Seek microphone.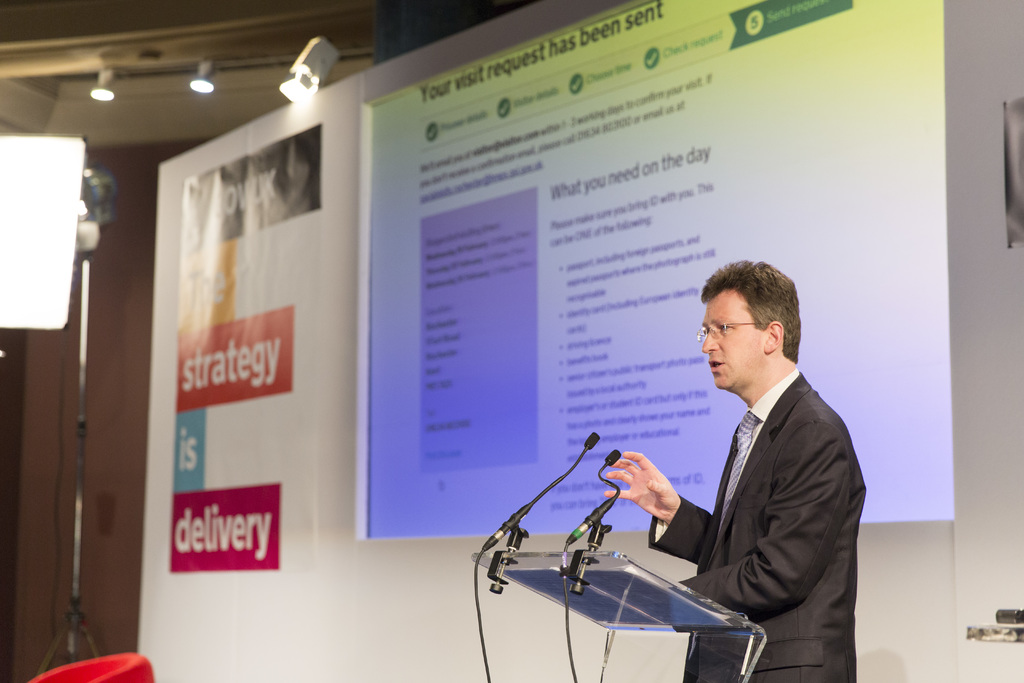
detection(584, 428, 602, 450).
